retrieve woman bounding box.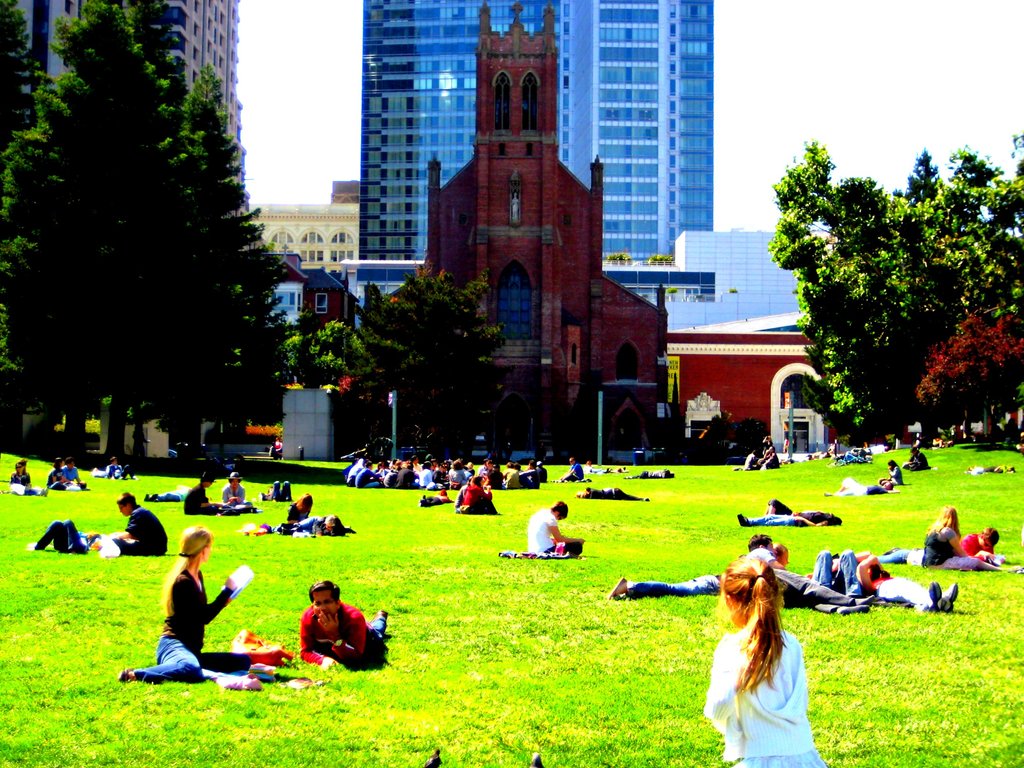
Bounding box: box=[917, 504, 1014, 578].
